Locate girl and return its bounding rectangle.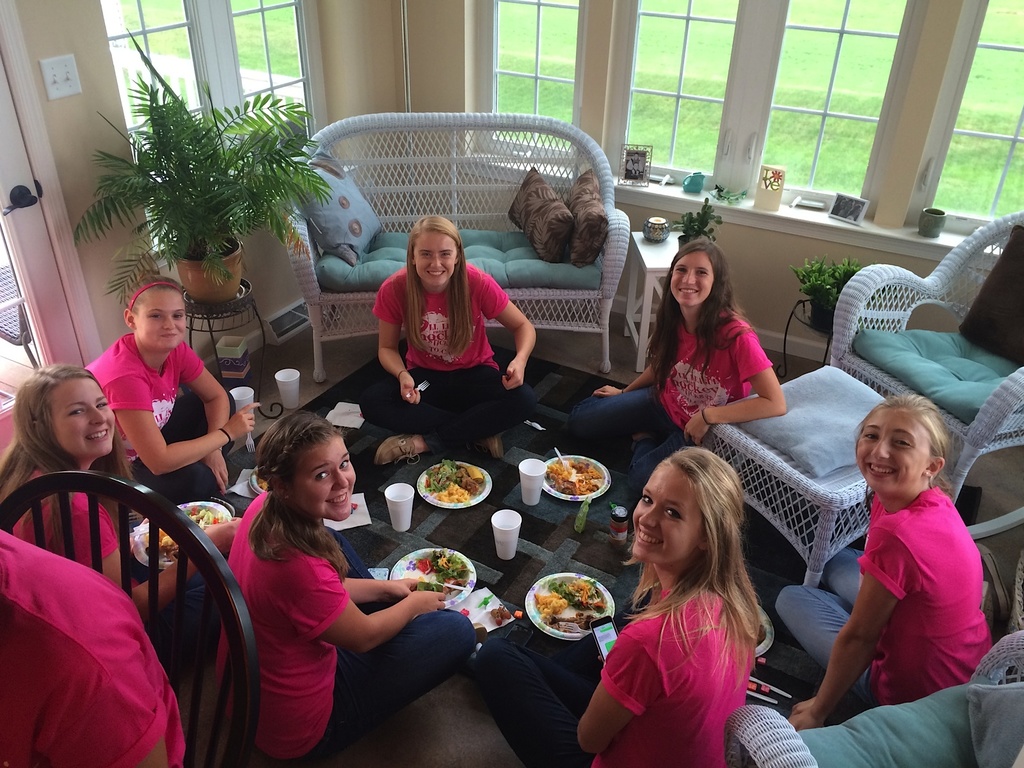
x1=566, y1=234, x2=787, y2=484.
